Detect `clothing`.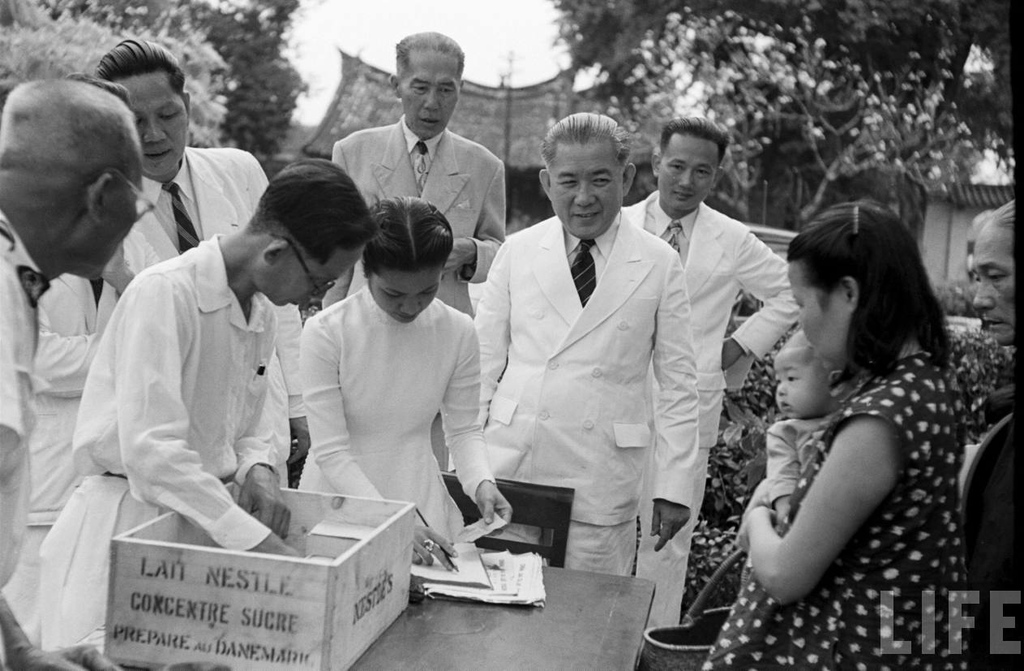
Detected at [457,209,700,576].
